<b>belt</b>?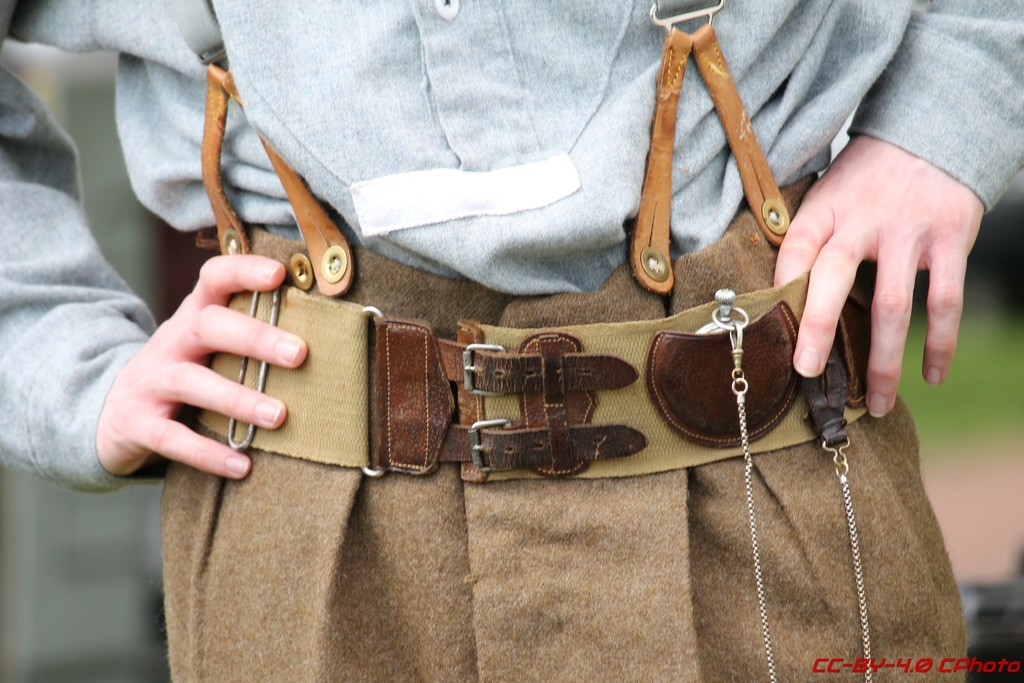
rect(181, 274, 870, 486)
